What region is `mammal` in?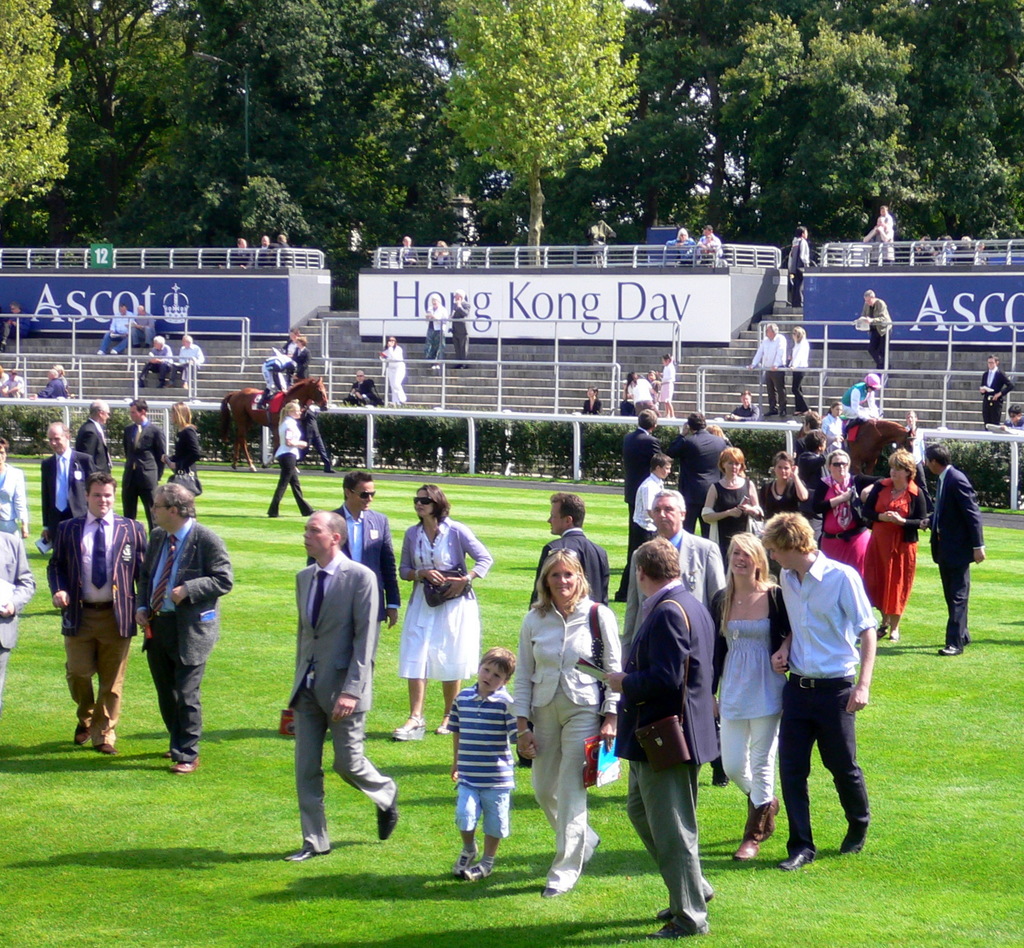
[left=345, top=369, right=377, bottom=403].
